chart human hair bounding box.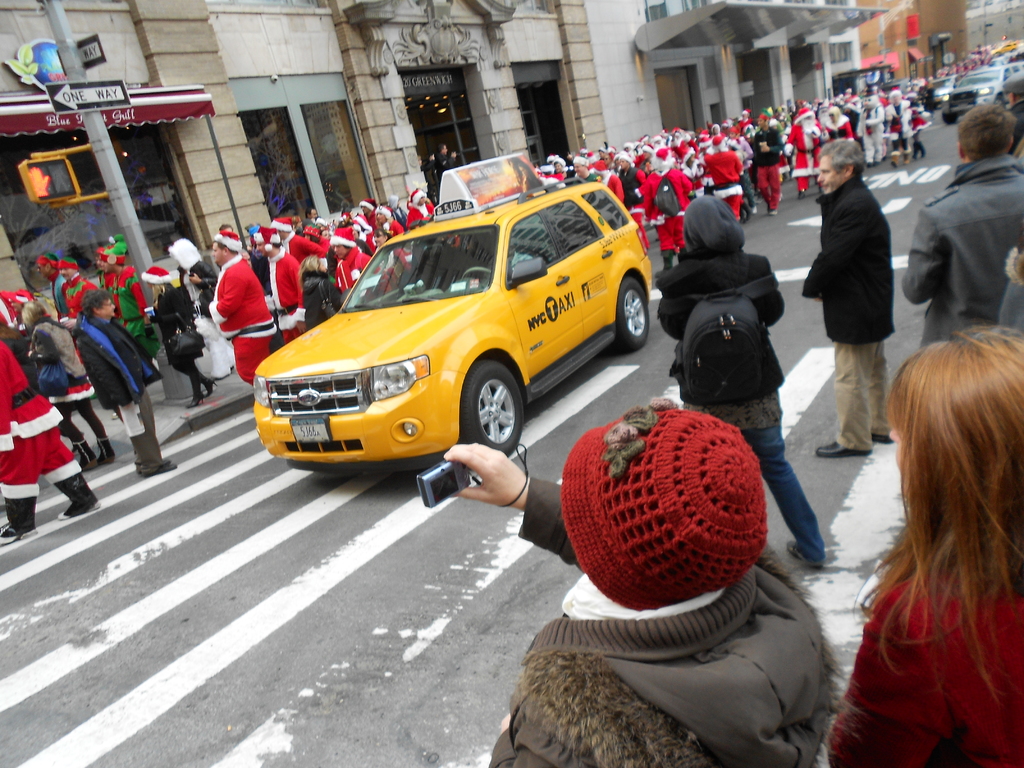
Charted: bbox=(17, 298, 67, 332).
